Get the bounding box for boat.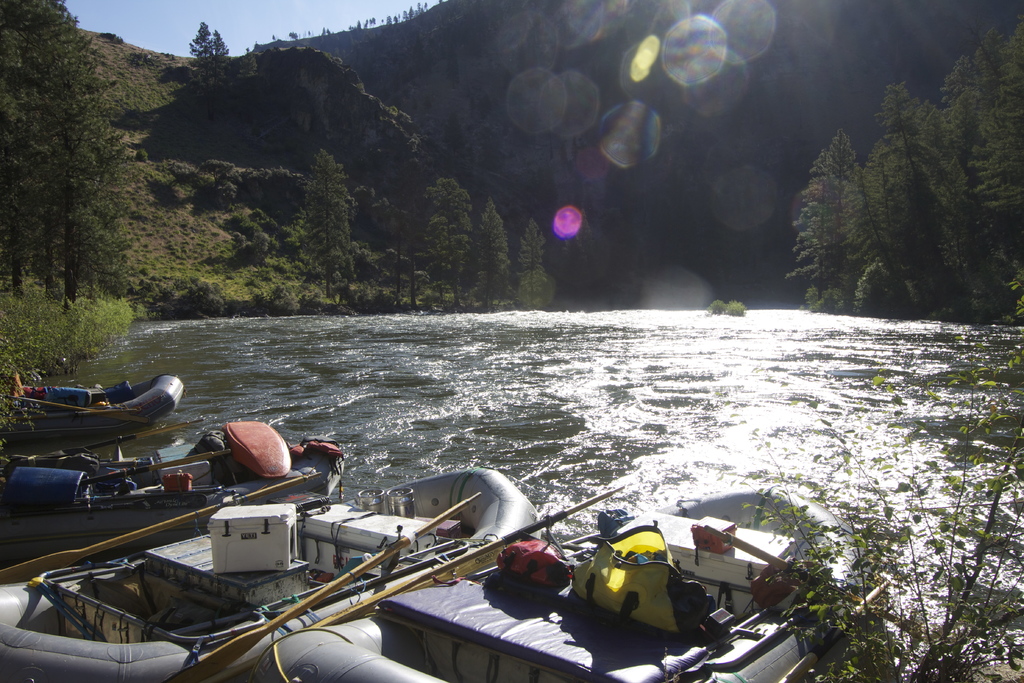
pyautogui.locateOnScreen(0, 420, 349, 562).
